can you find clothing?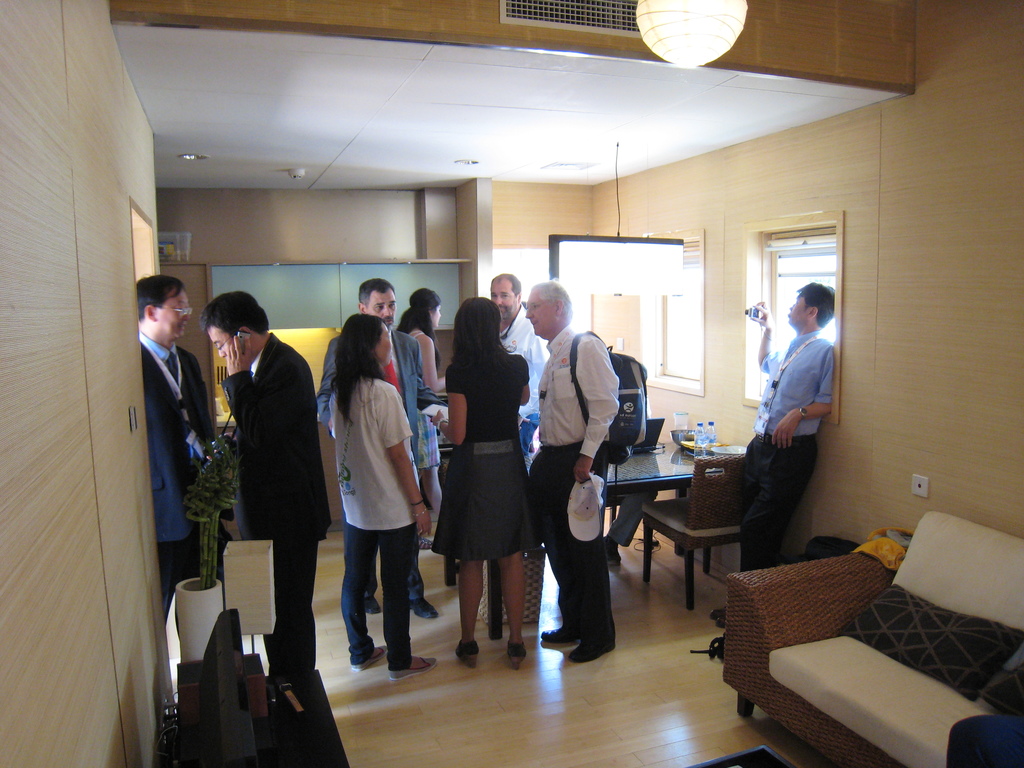
Yes, bounding box: <bbox>739, 319, 835, 572</bbox>.
